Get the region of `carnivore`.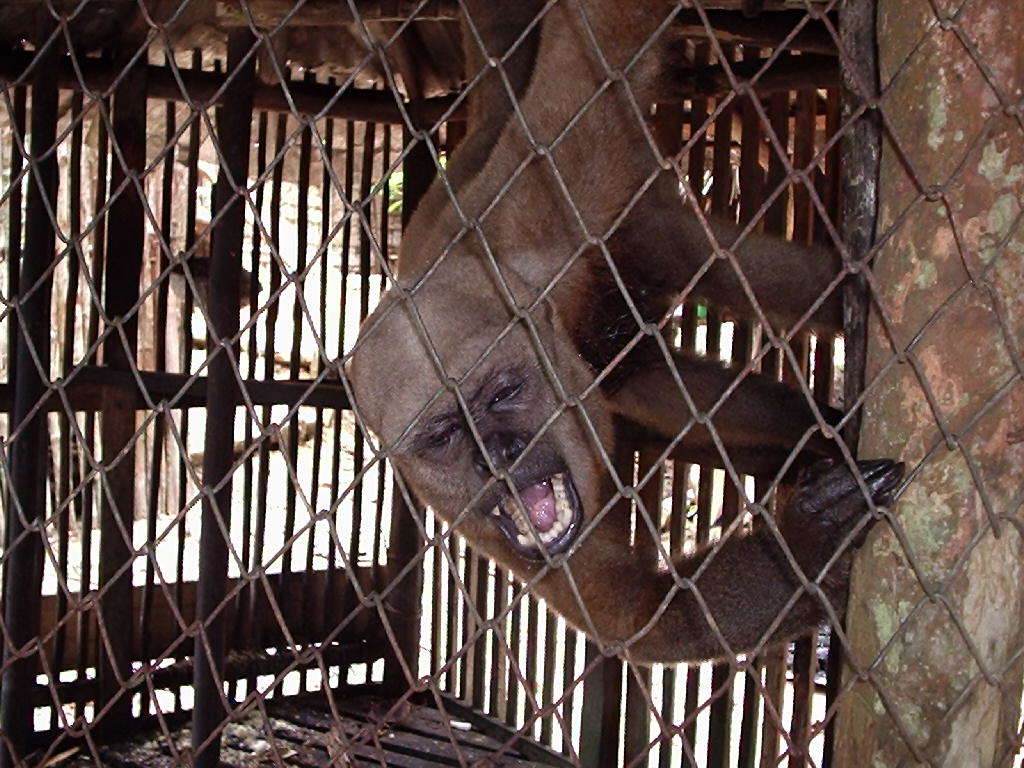
crop(330, 0, 928, 690).
